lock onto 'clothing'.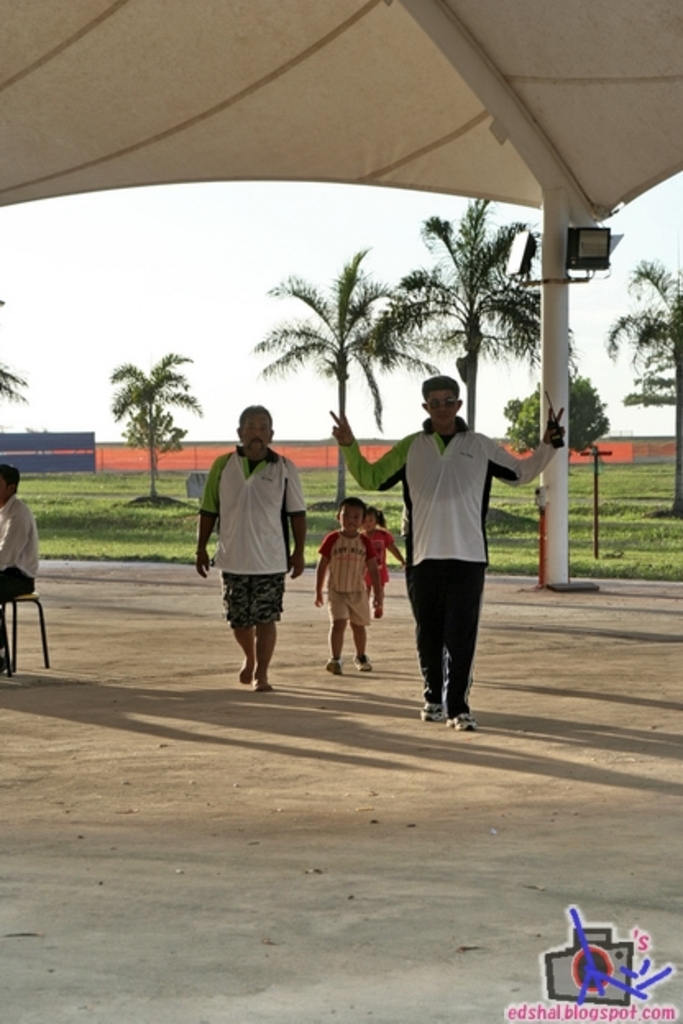
Locked: l=0, t=494, r=34, b=607.
